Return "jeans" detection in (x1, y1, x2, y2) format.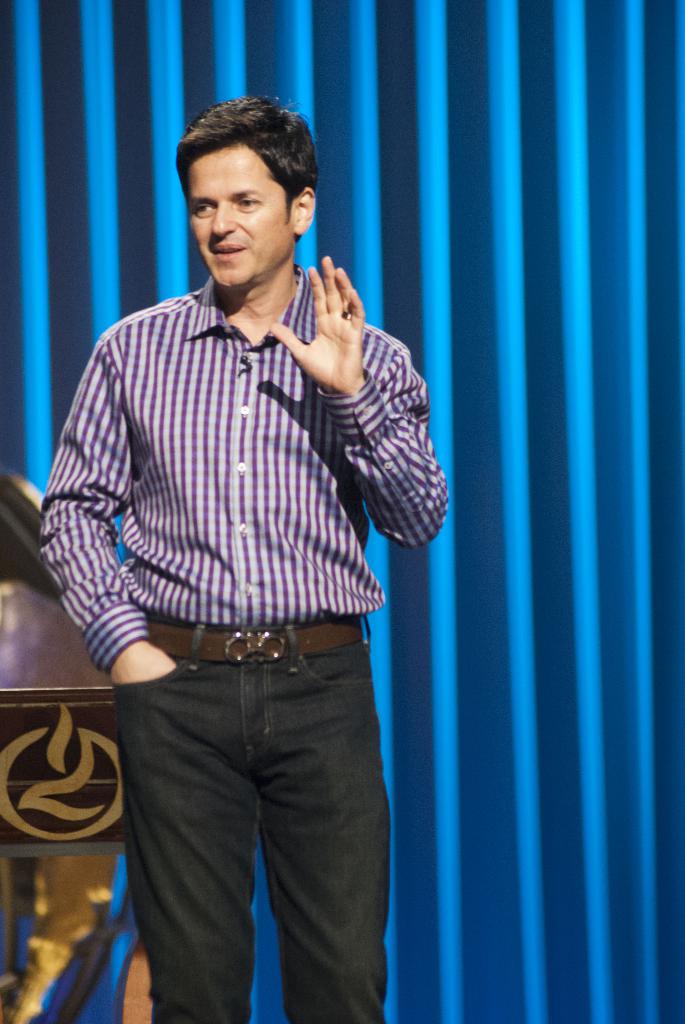
(106, 614, 390, 1023).
